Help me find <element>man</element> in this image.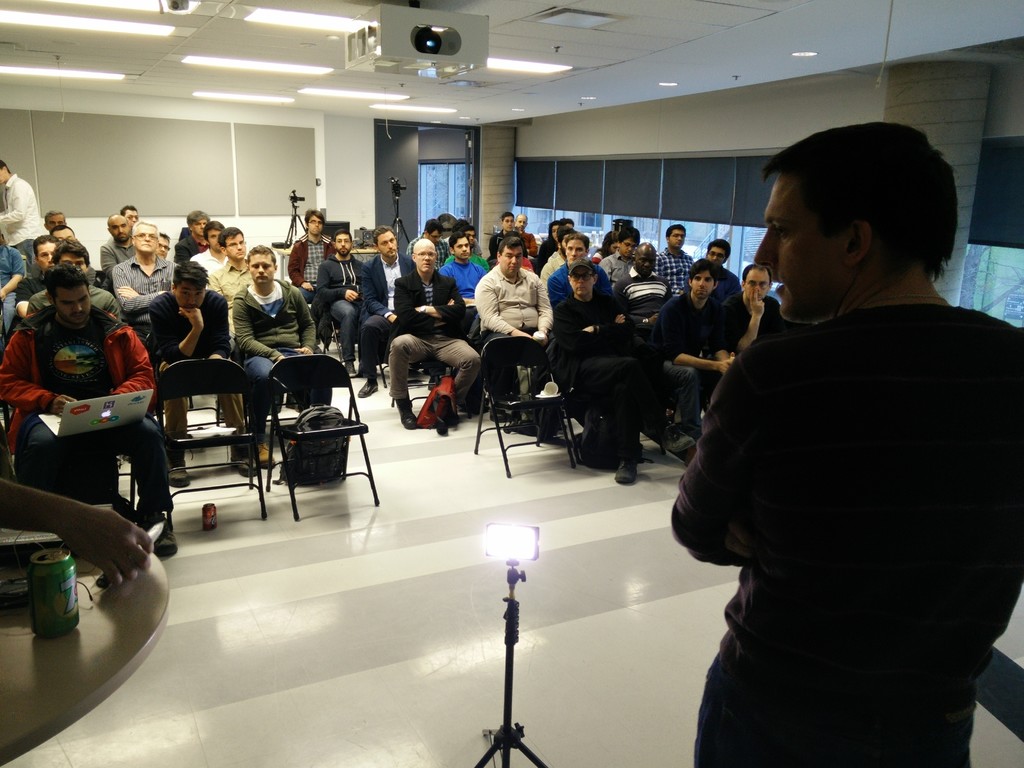
Found it: [0,157,42,282].
